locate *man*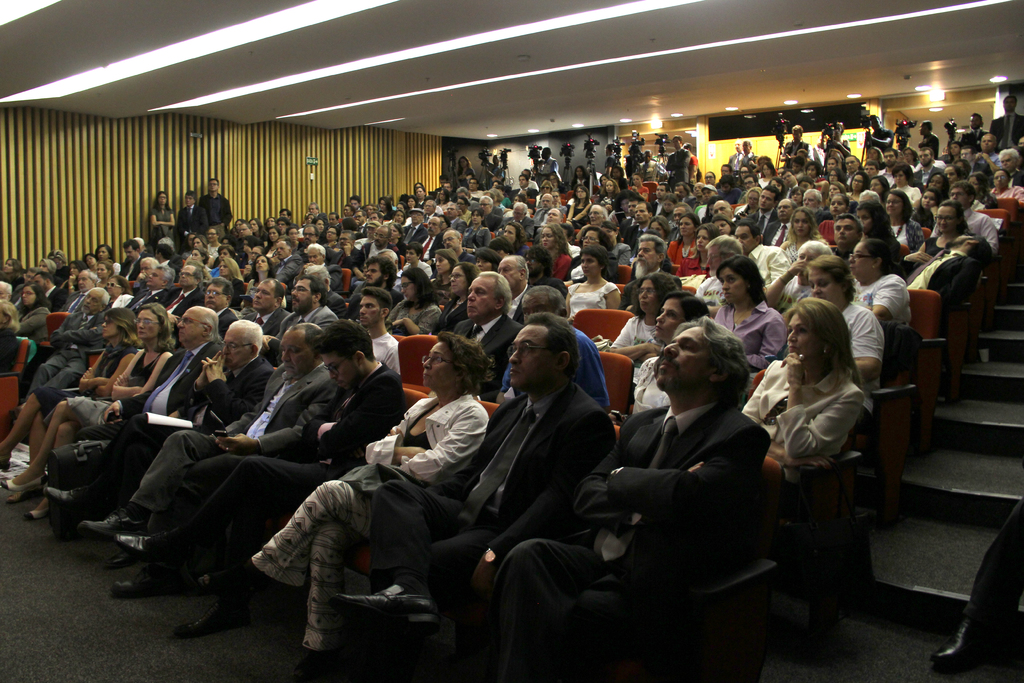
<box>127,266,175,316</box>
